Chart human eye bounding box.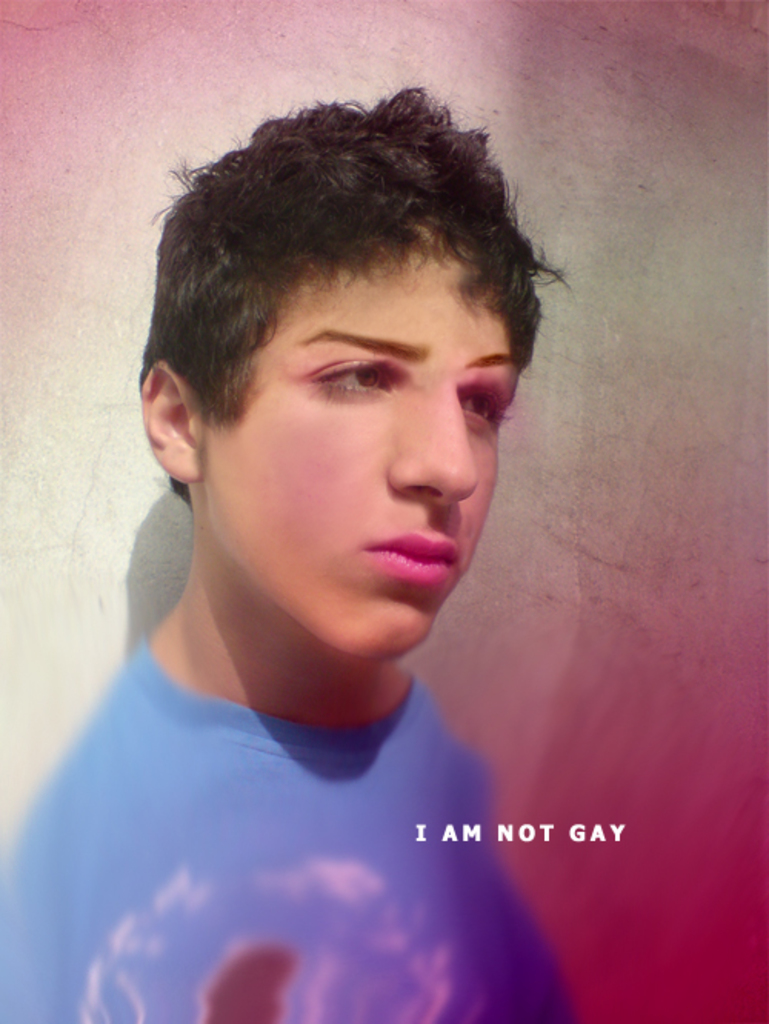
Charted: 283:343:418:400.
